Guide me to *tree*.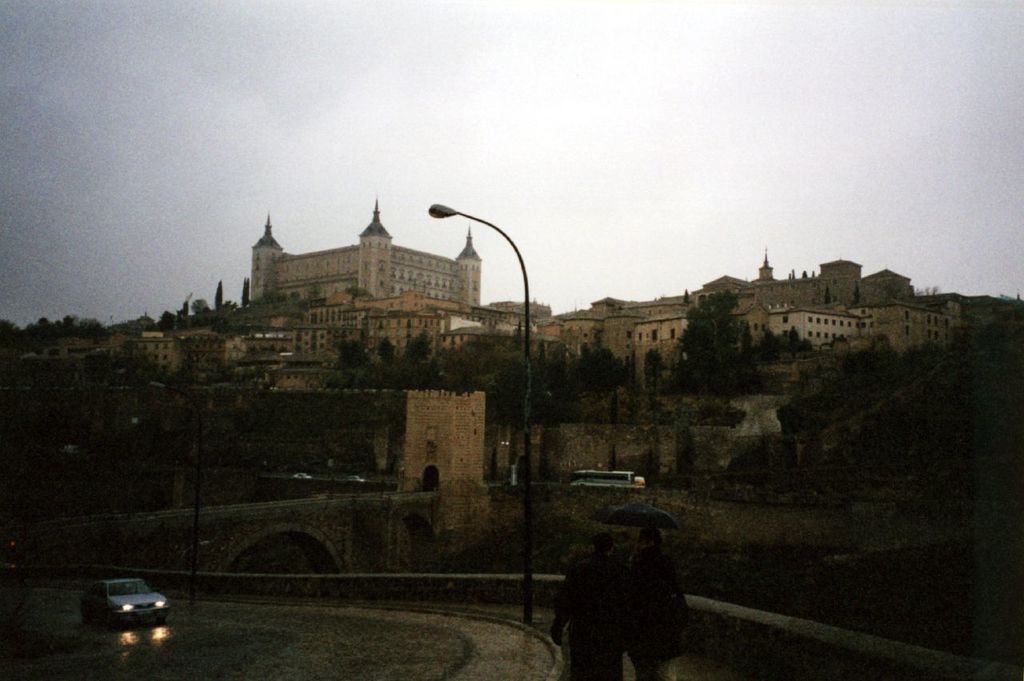
Guidance: pyautogui.locateOnScreen(1, 318, 24, 354).
